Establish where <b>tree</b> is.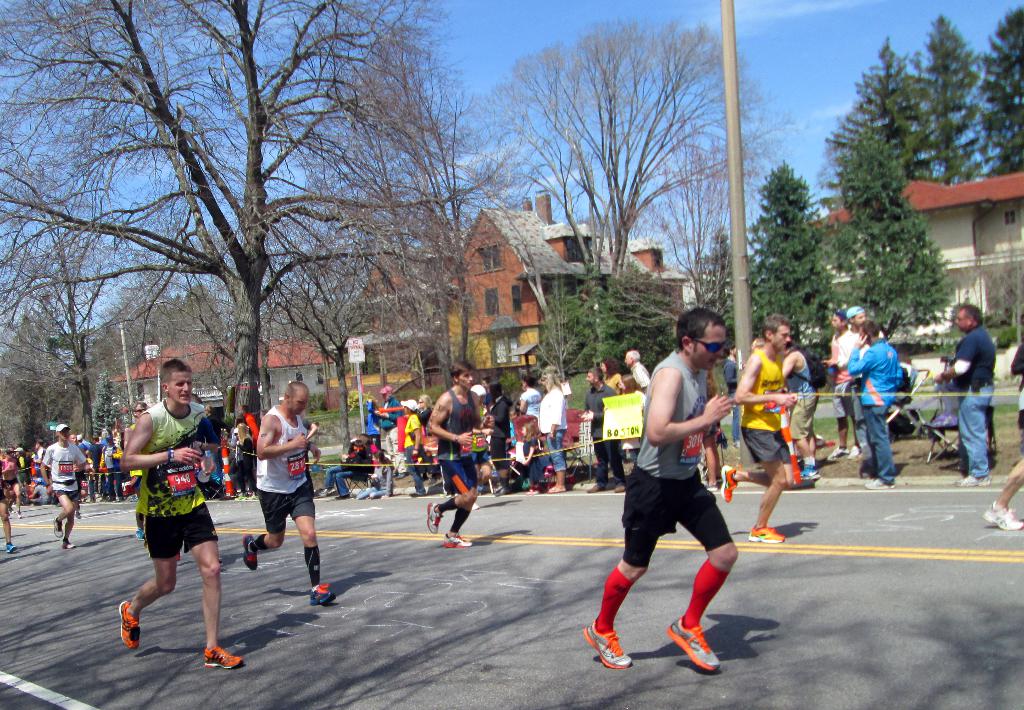
Established at [829, 136, 955, 336].
